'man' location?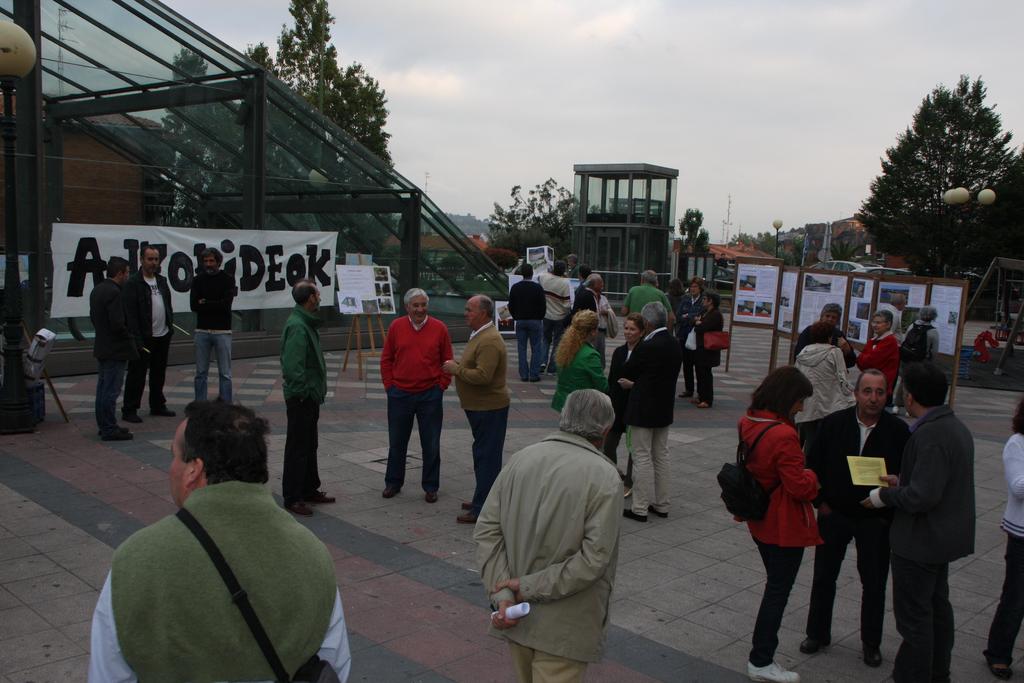
[88,381,345,682]
